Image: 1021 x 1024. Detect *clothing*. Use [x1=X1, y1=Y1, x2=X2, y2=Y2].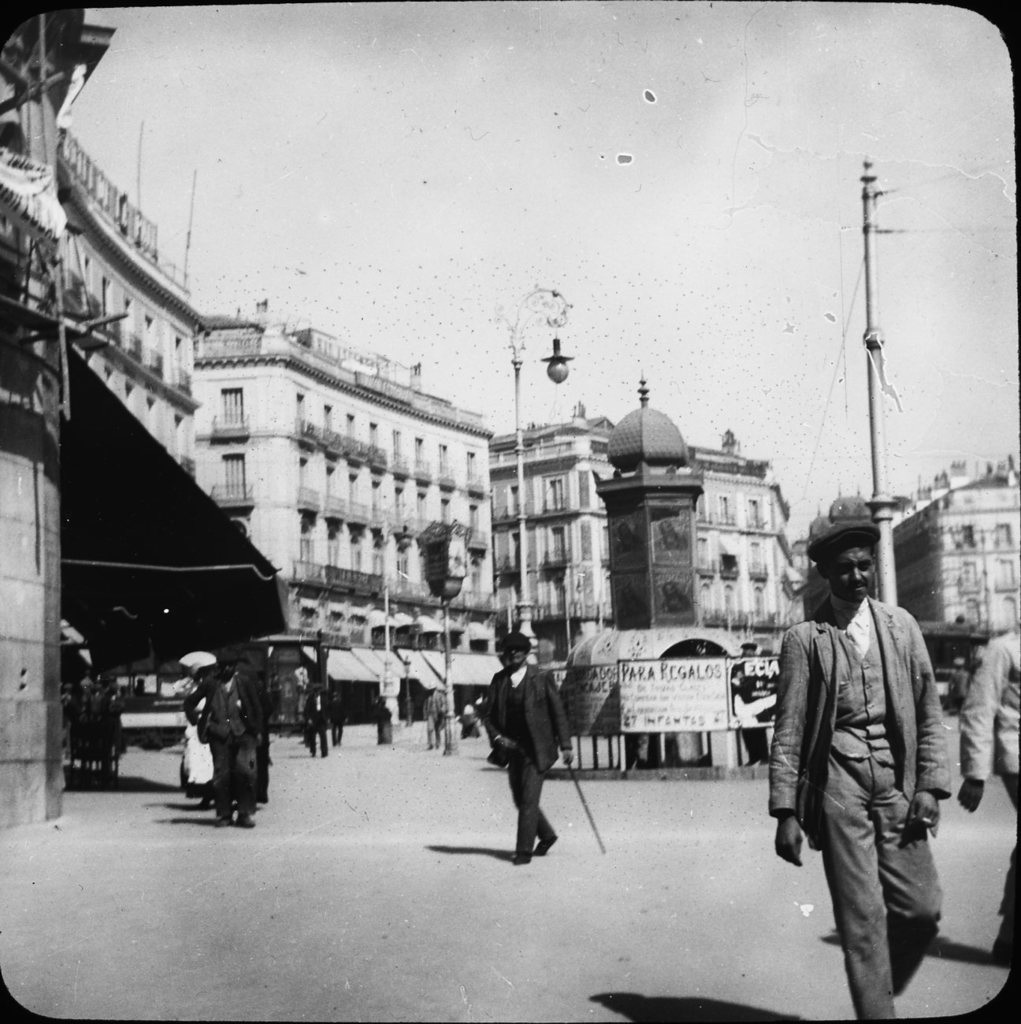
[x1=196, y1=677, x2=265, y2=822].
